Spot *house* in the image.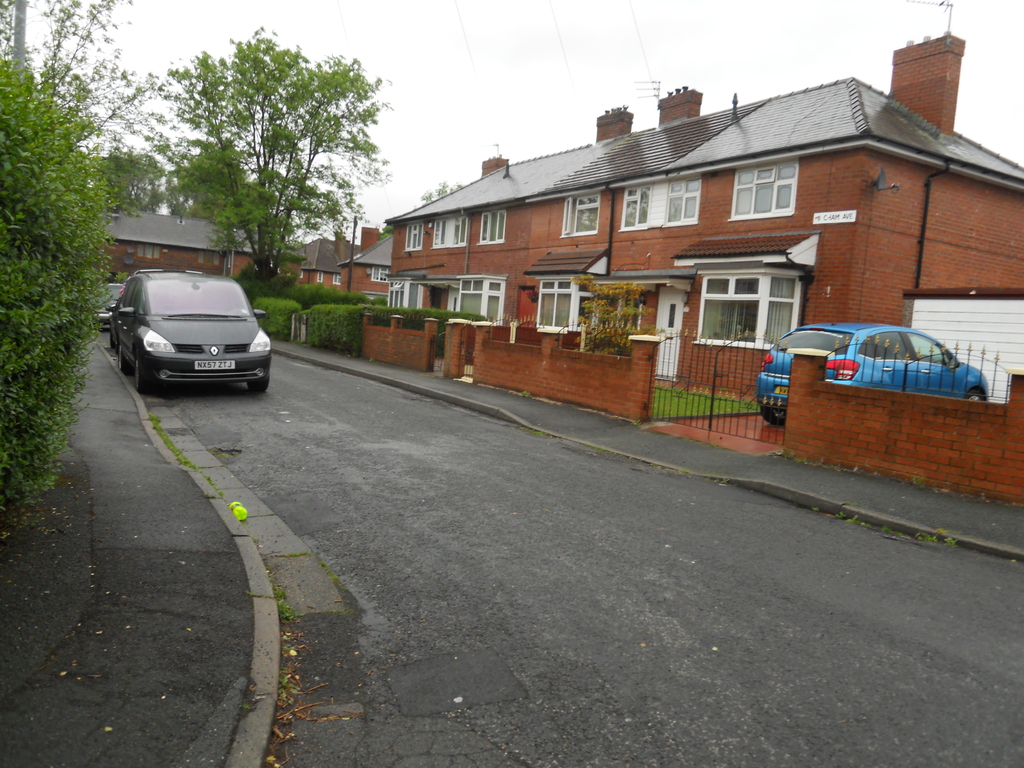
*house* found at l=398, t=59, r=982, b=415.
